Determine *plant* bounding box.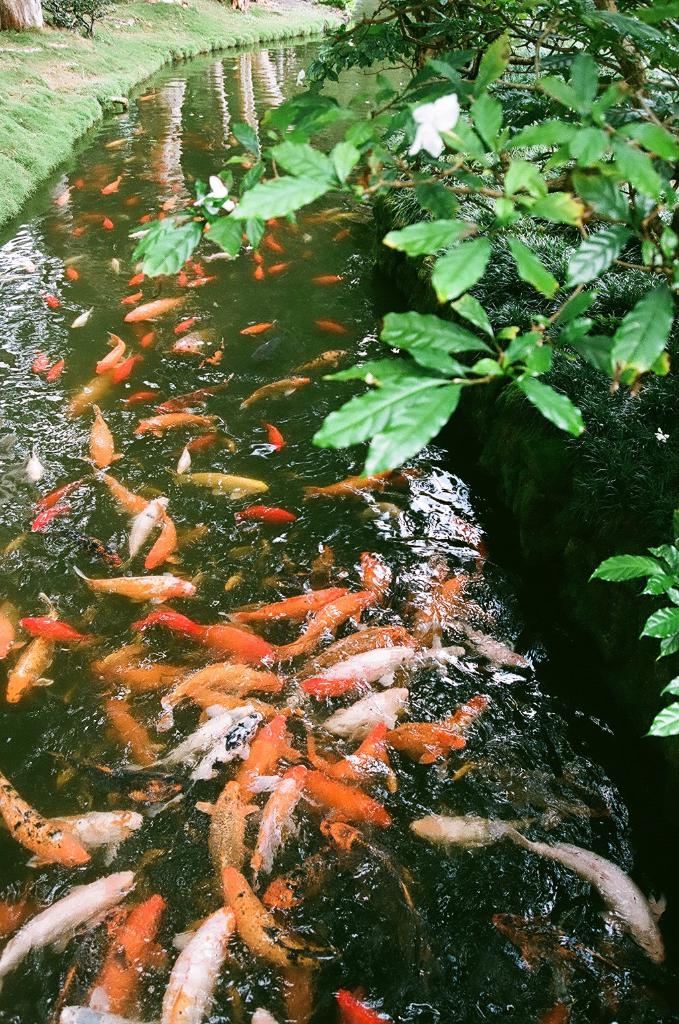
Determined: bbox=[584, 543, 678, 736].
